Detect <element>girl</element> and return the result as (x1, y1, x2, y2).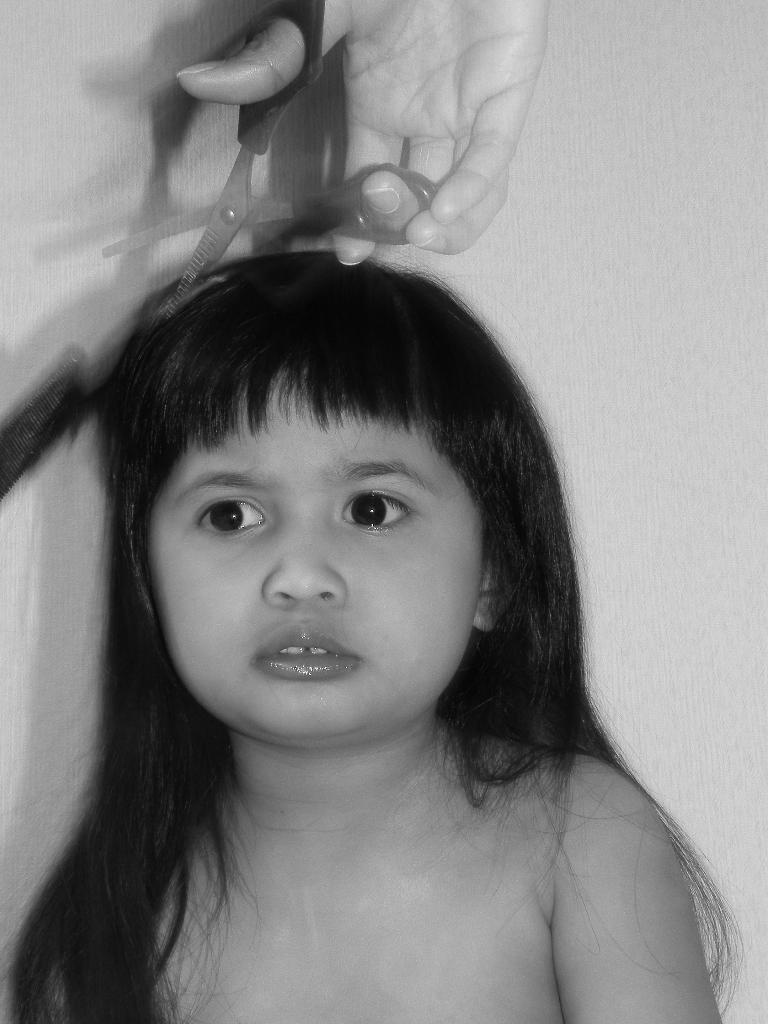
(0, 230, 744, 1023).
